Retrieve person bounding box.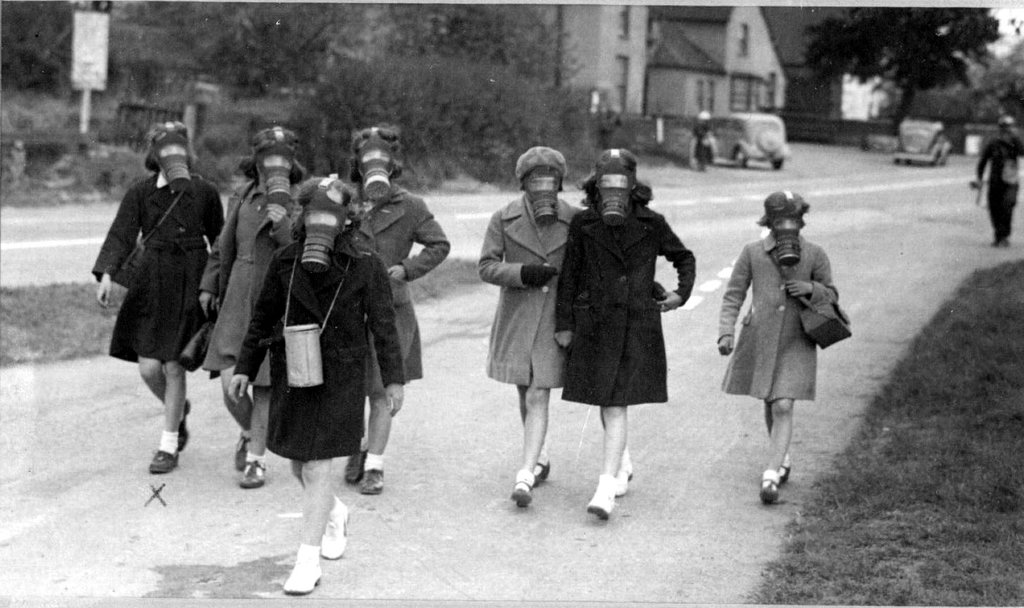
Bounding box: <bbox>476, 144, 598, 501</bbox>.
